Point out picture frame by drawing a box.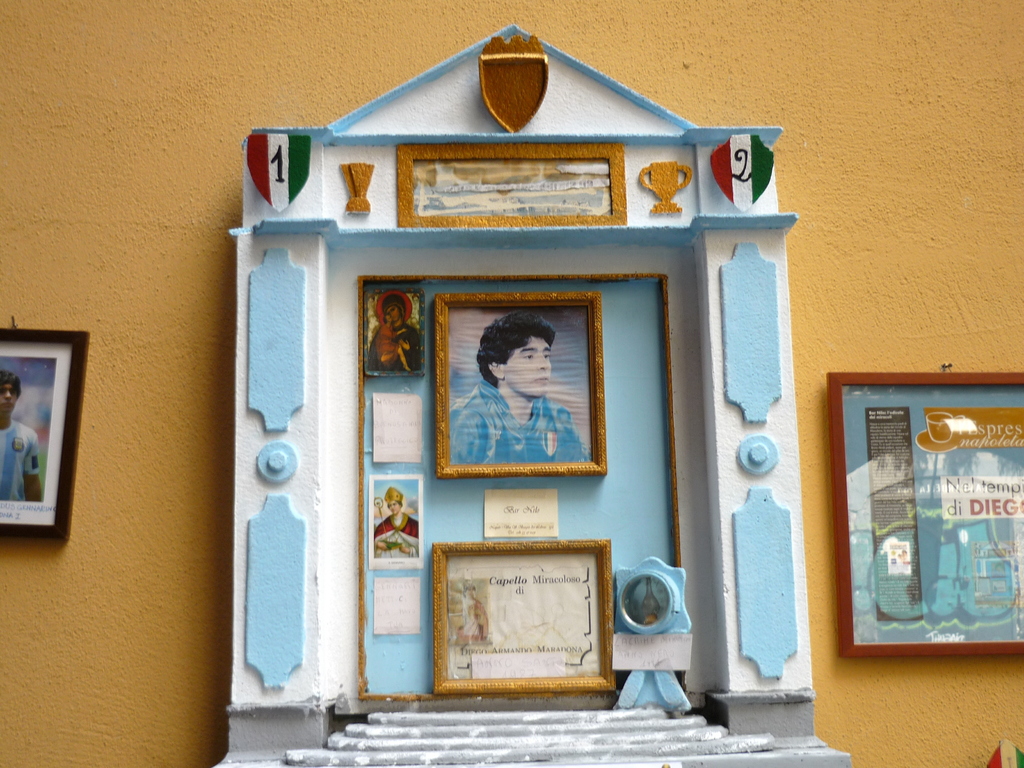
(396,141,628,228).
